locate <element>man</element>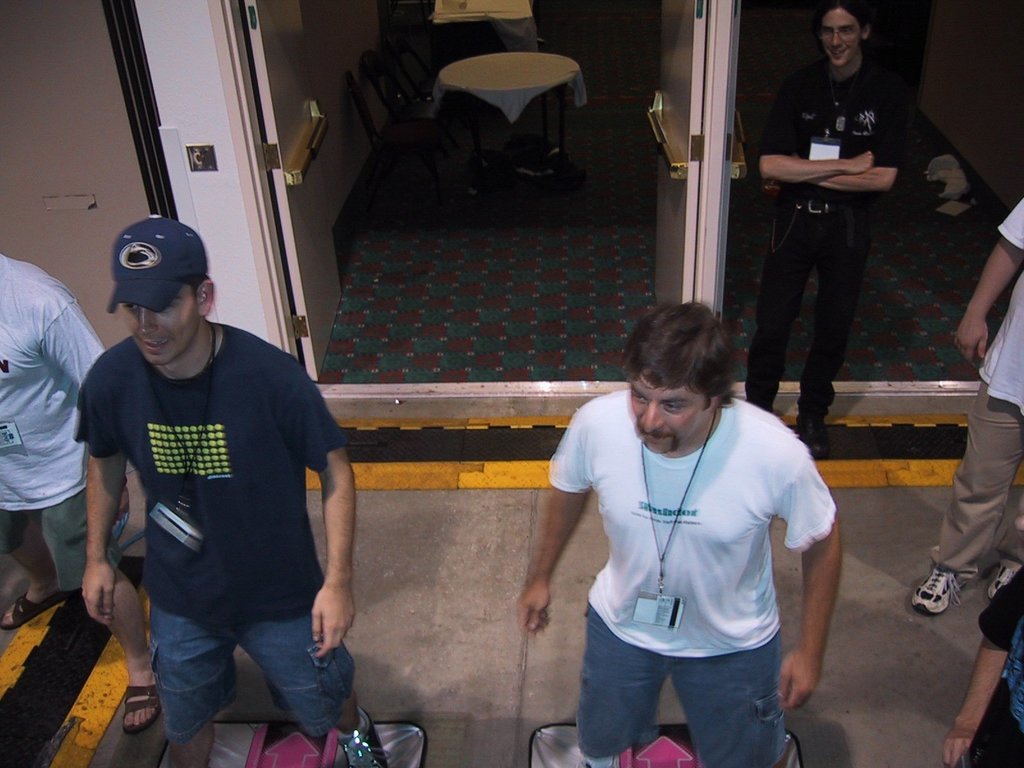
[left=0, top=253, right=134, bottom=736]
